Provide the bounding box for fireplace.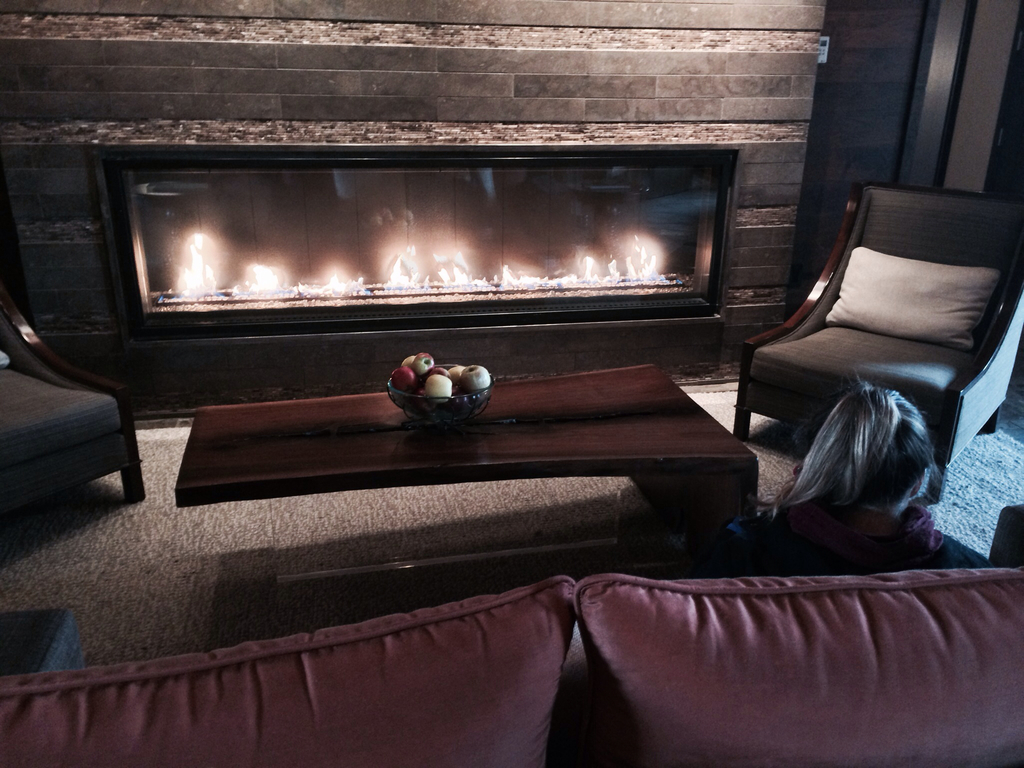
0 0 828 383.
